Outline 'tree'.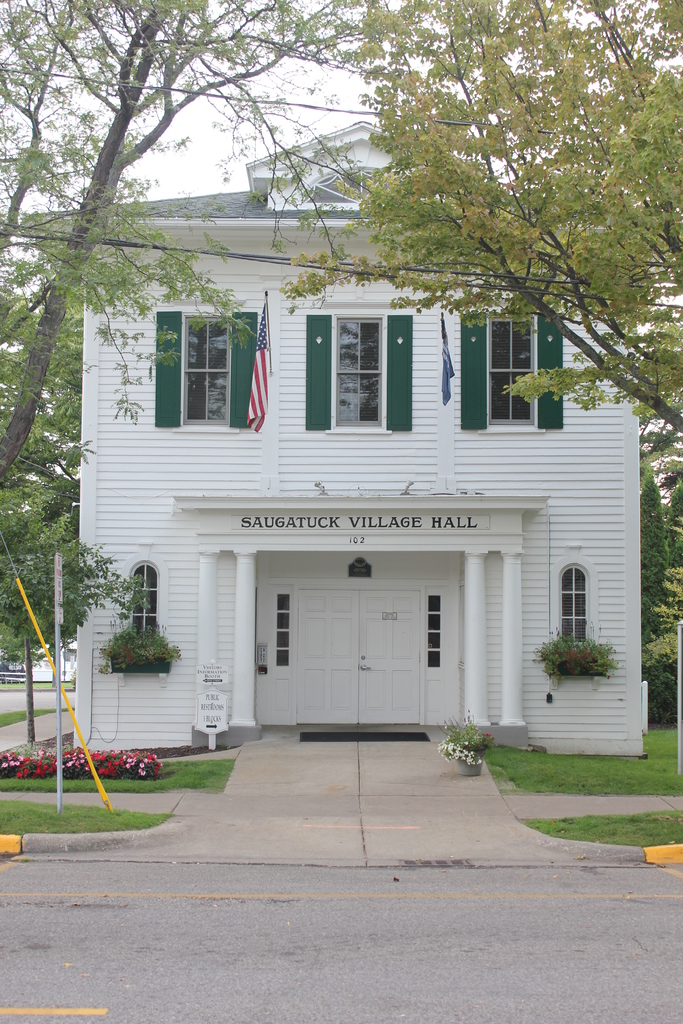
Outline: box(0, 474, 114, 676).
